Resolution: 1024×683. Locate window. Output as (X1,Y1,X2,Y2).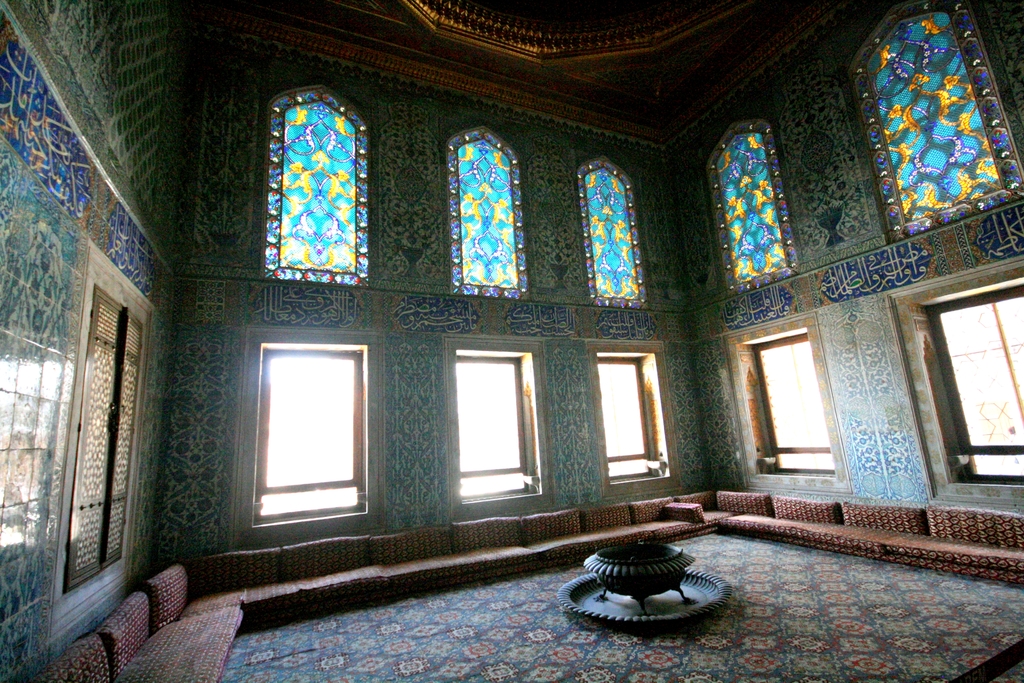
(251,345,372,518).
